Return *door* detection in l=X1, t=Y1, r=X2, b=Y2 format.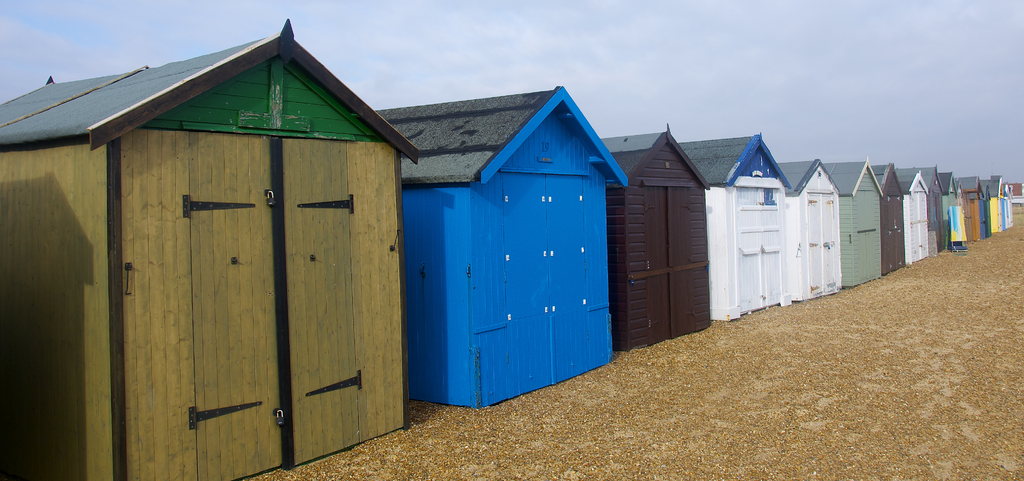
l=642, t=187, r=700, b=344.
